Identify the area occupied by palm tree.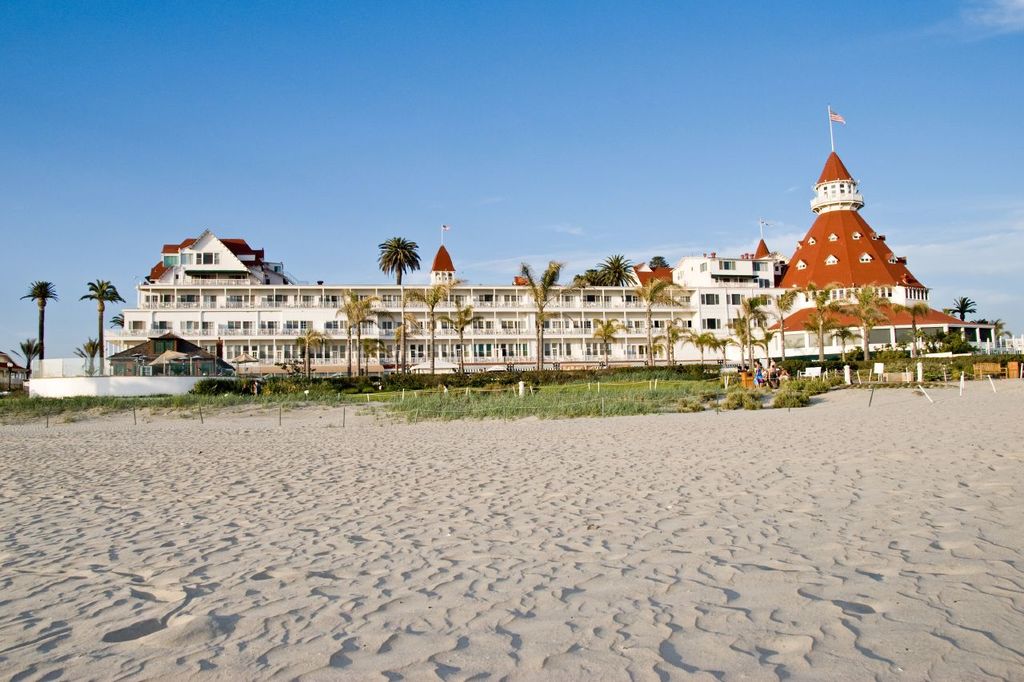
Area: [517,253,566,383].
